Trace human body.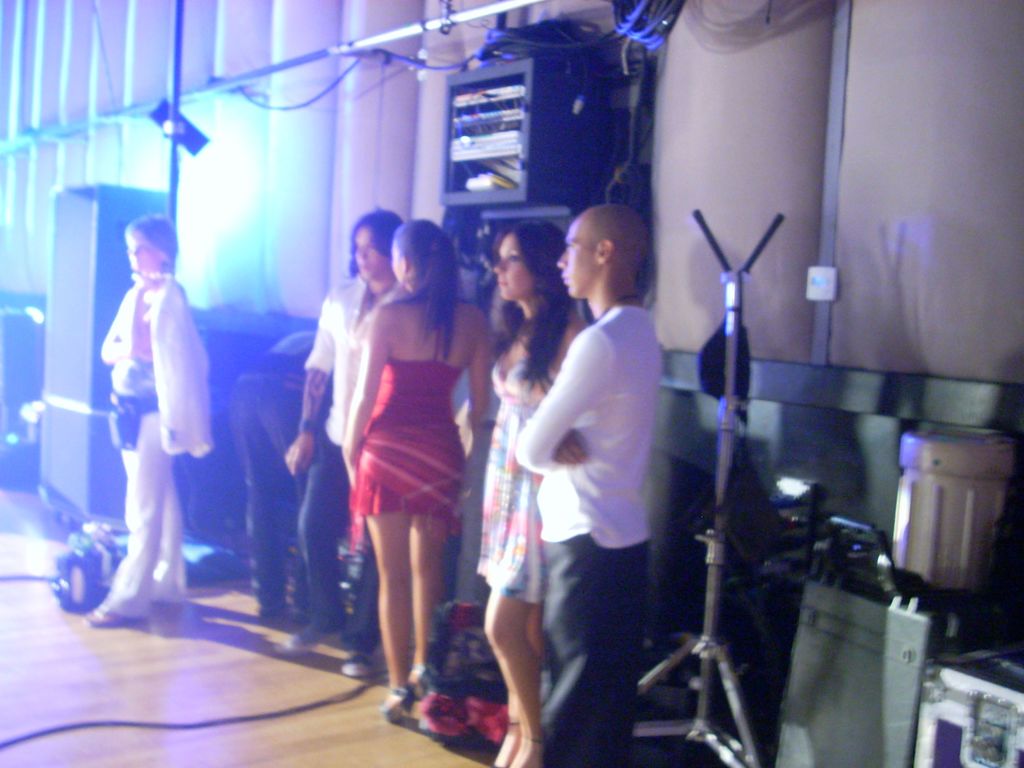
Traced to <bbox>477, 317, 575, 767</bbox>.
